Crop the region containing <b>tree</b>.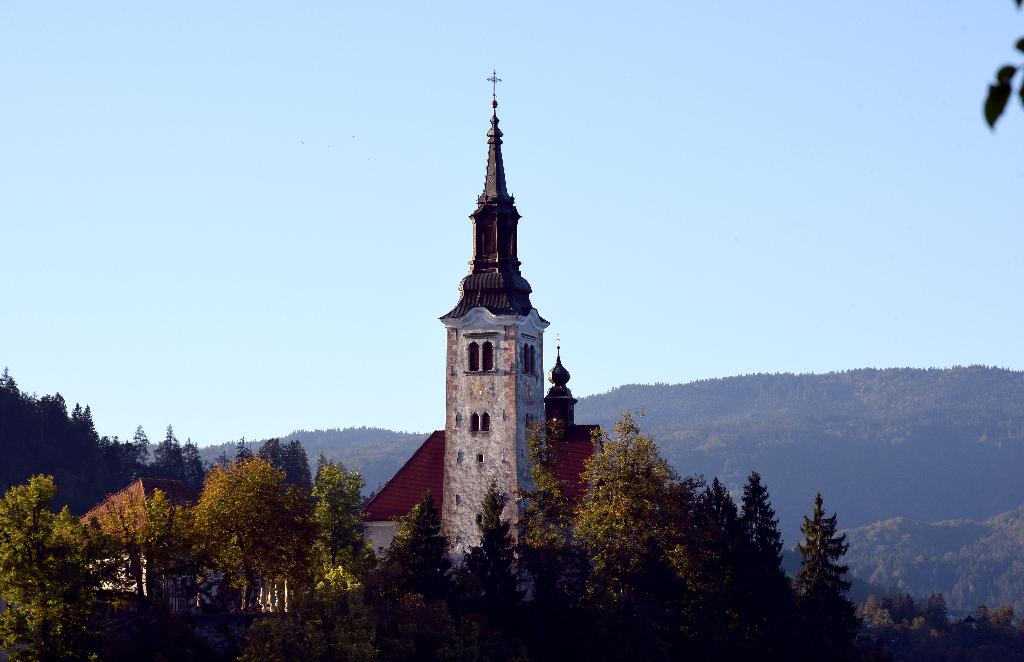
Crop region: <box>799,495,866,624</box>.
